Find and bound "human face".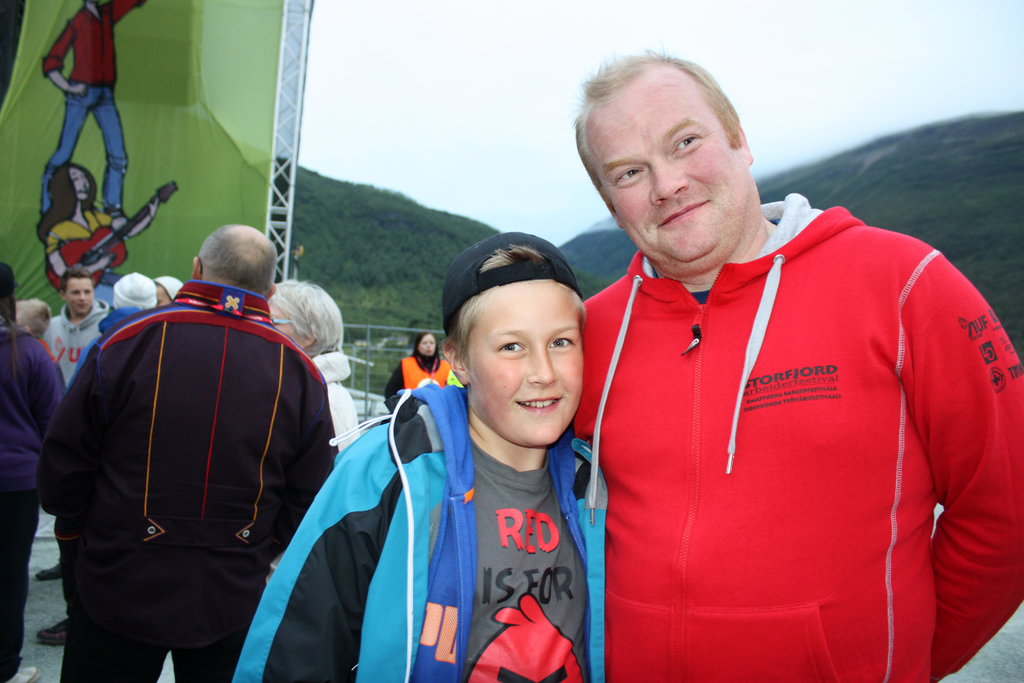
Bound: [595, 78, 743, 269].
